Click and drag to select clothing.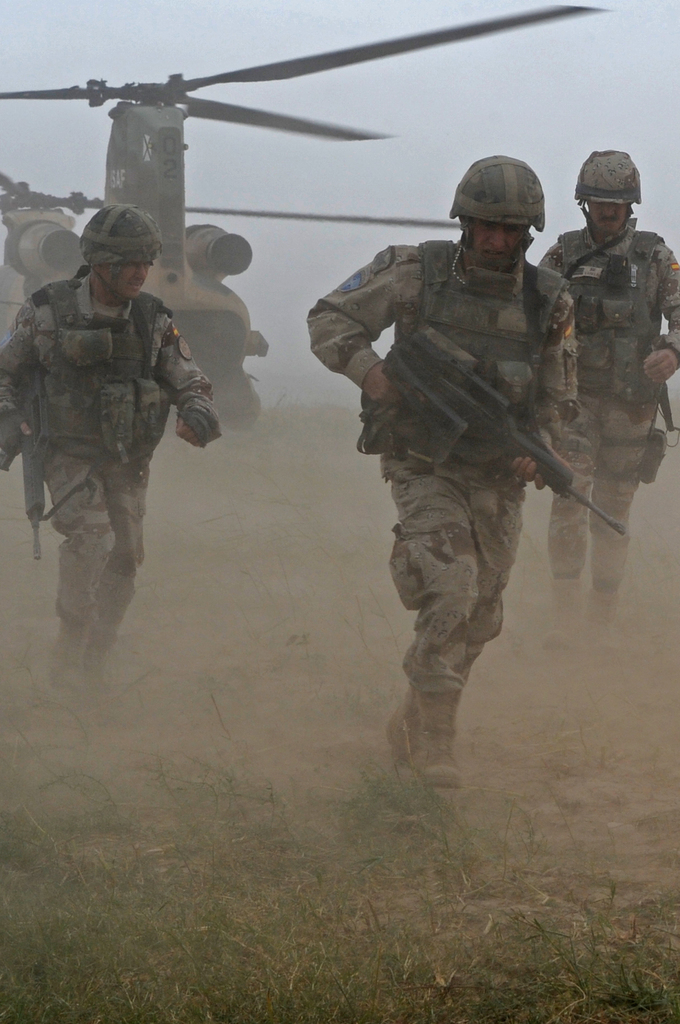
Selection: pyautogui.locateOnScreen(538, 442, 679, 636).
